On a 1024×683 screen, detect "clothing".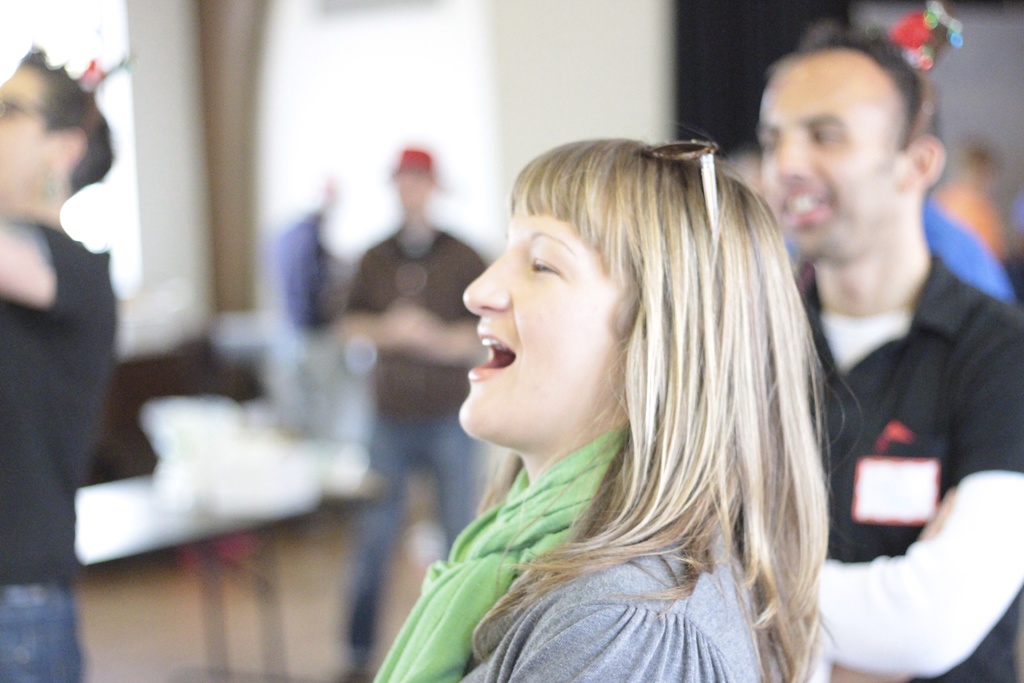
(339,226,488,657).
